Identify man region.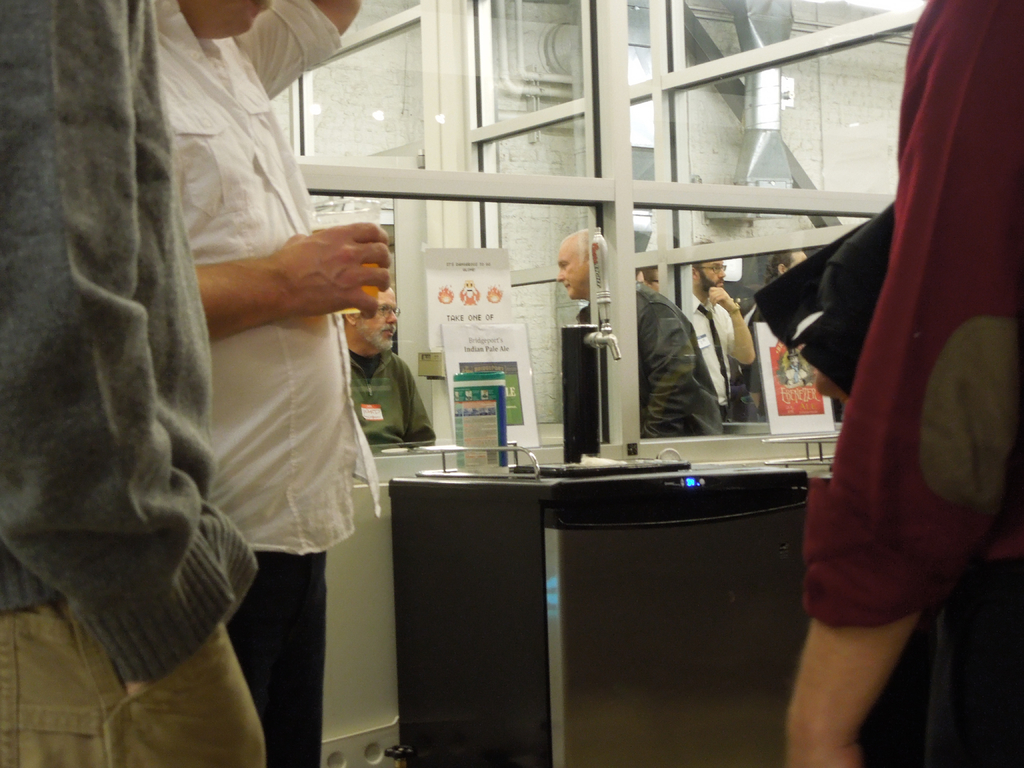
Region: {"x1": 556, "y1": 225, "x2": 726, "y2": 440}.
